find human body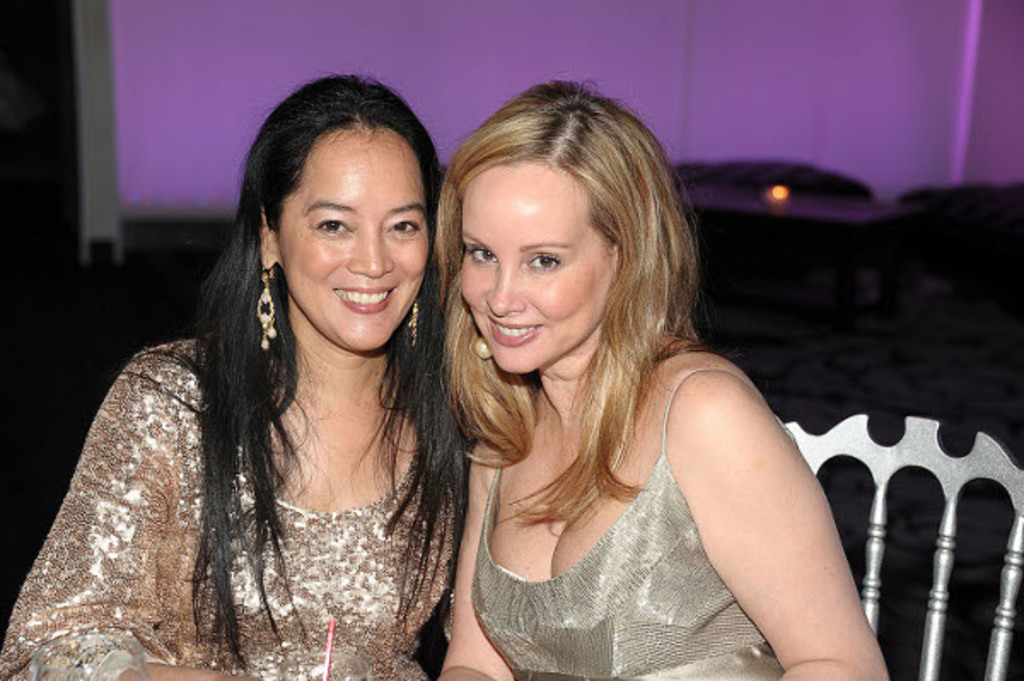
pyautogui.locateOnScreen(408, 94, 879, 680)
